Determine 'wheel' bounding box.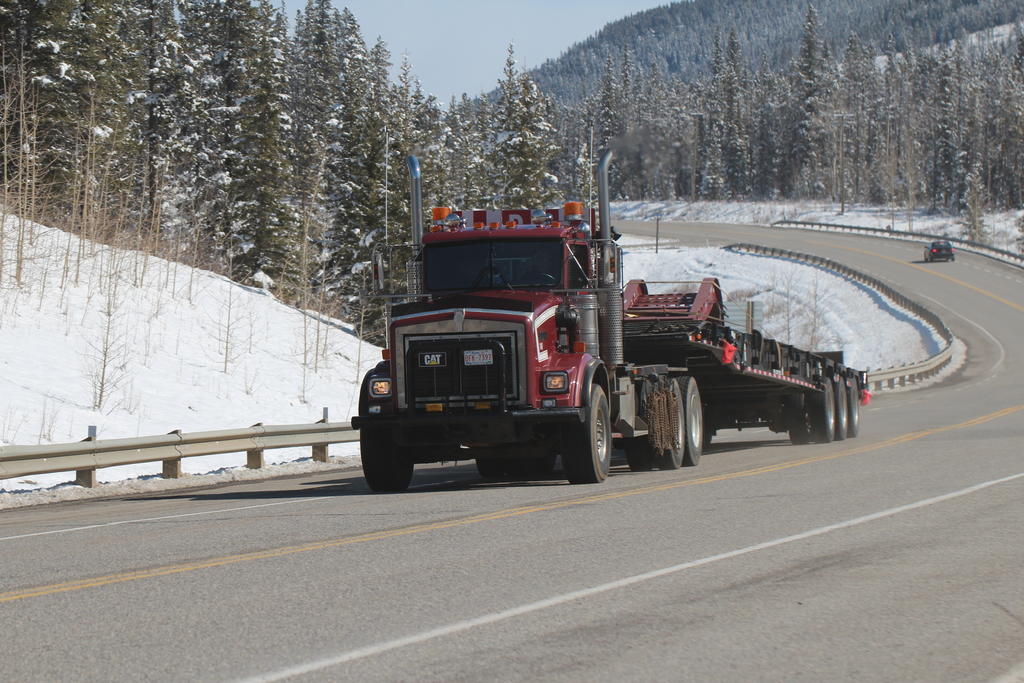
Determined: pyautogui.locateOnScreen(845, 381, 861, 434).
